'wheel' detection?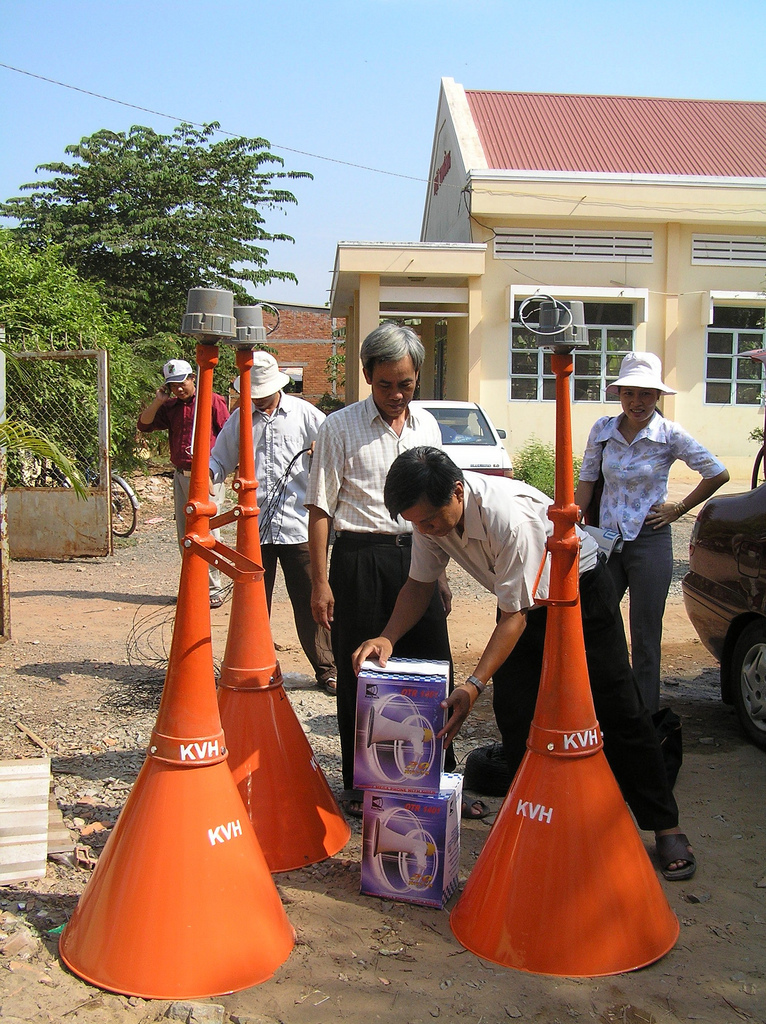
[720, 618, 765, 751]
